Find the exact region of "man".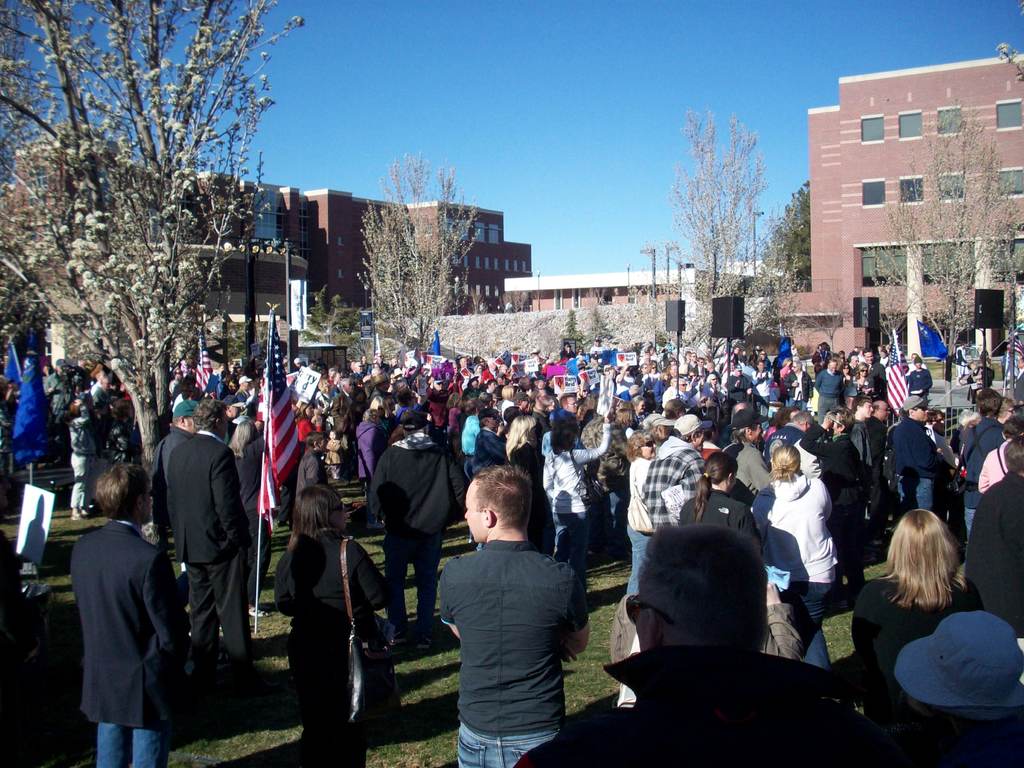
Exact region: (left=762, top=412, right=822, bottom=481).
